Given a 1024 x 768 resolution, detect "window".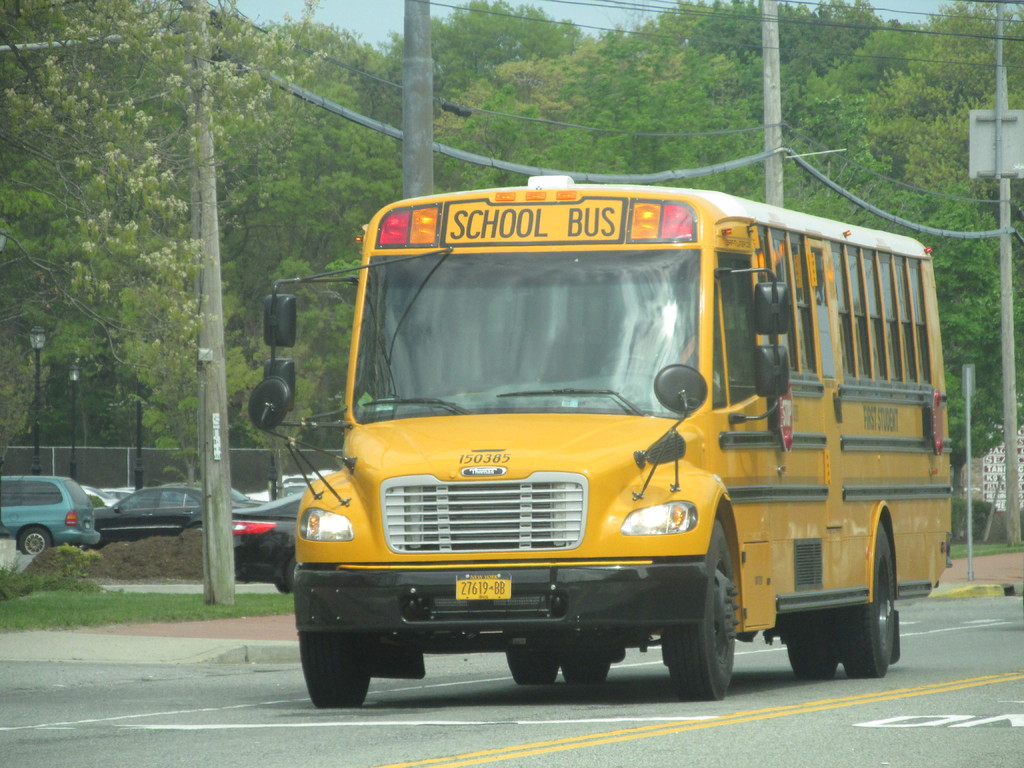
bbox=[0, 479, 20, 505].
